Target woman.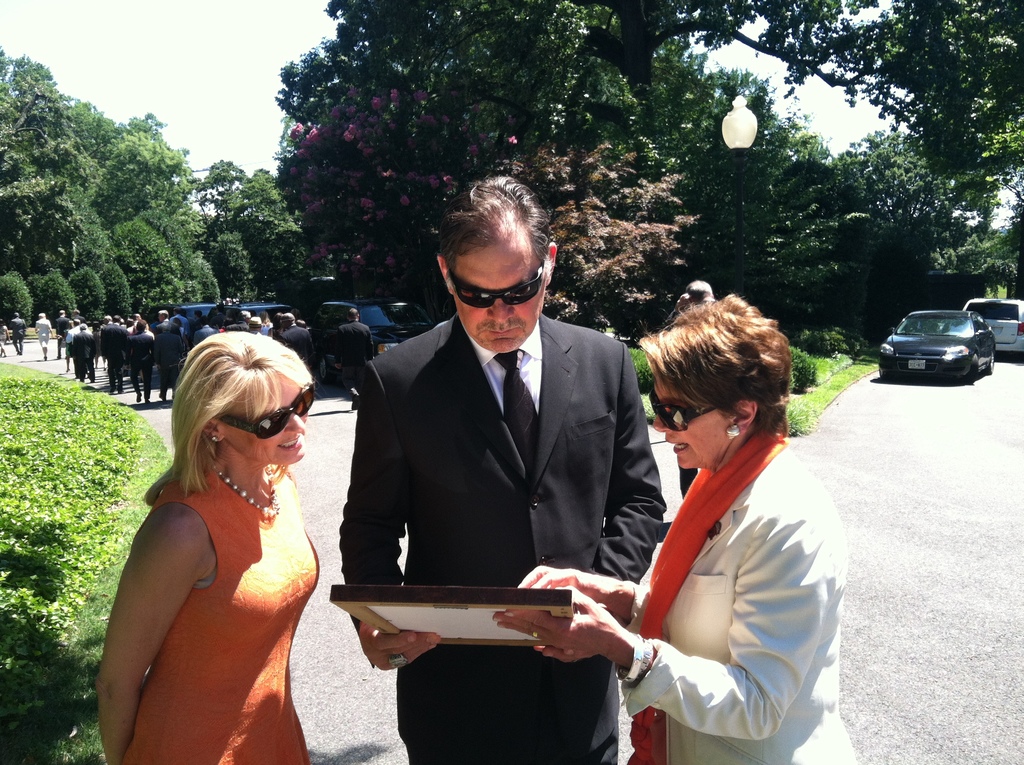
Target region: locate(490, 288, 863, 764).
